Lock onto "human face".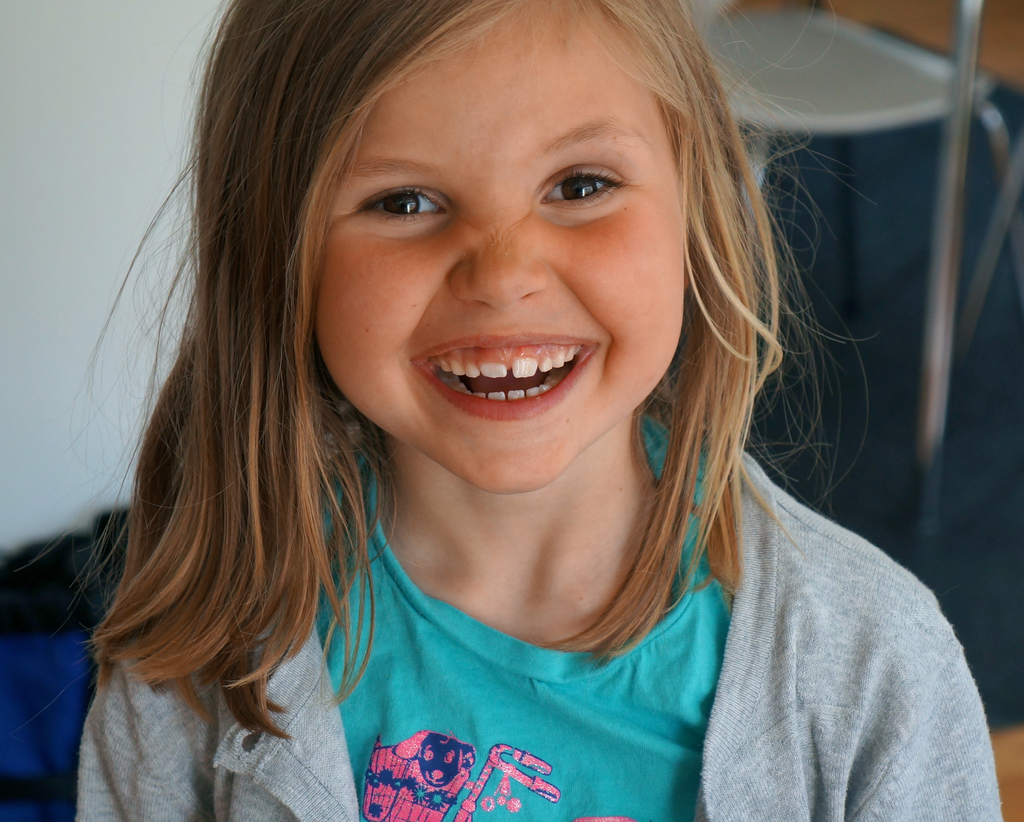
Locked: select_region(308, 0, 685, 493).
